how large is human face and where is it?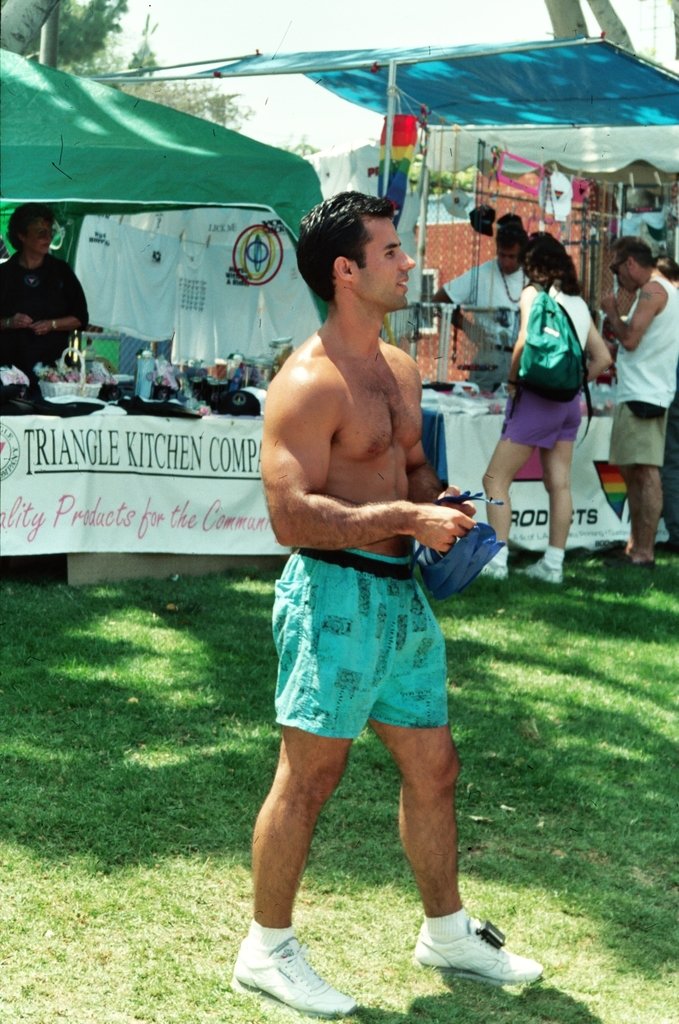
Bounding box: Rect(351, 210, 416, 308).
